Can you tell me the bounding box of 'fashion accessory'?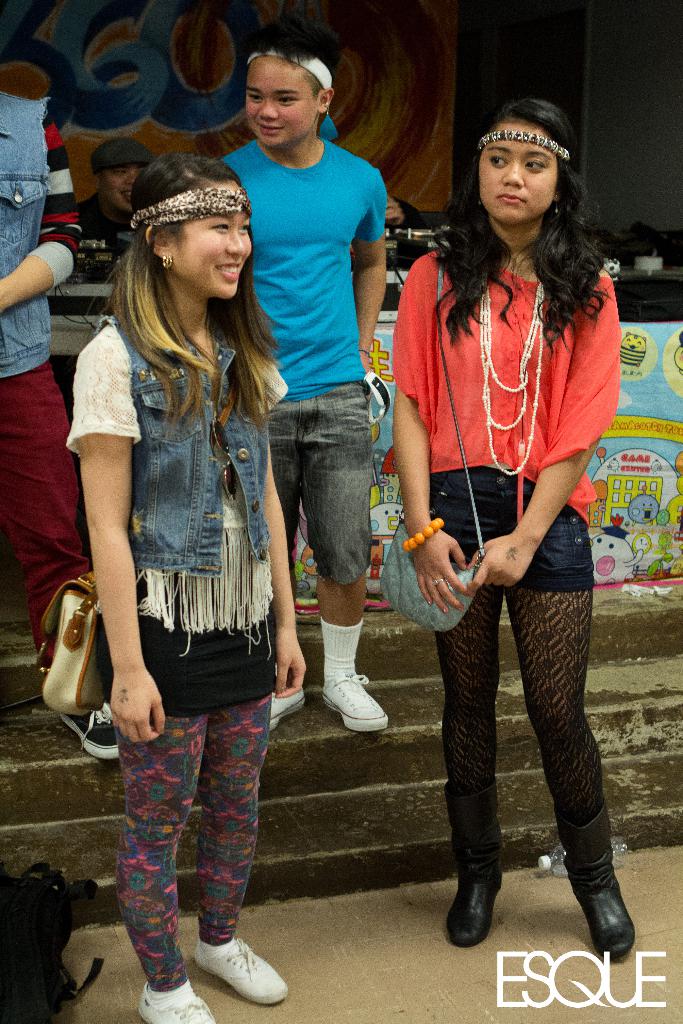
detection(159, 253, 173, 271).
